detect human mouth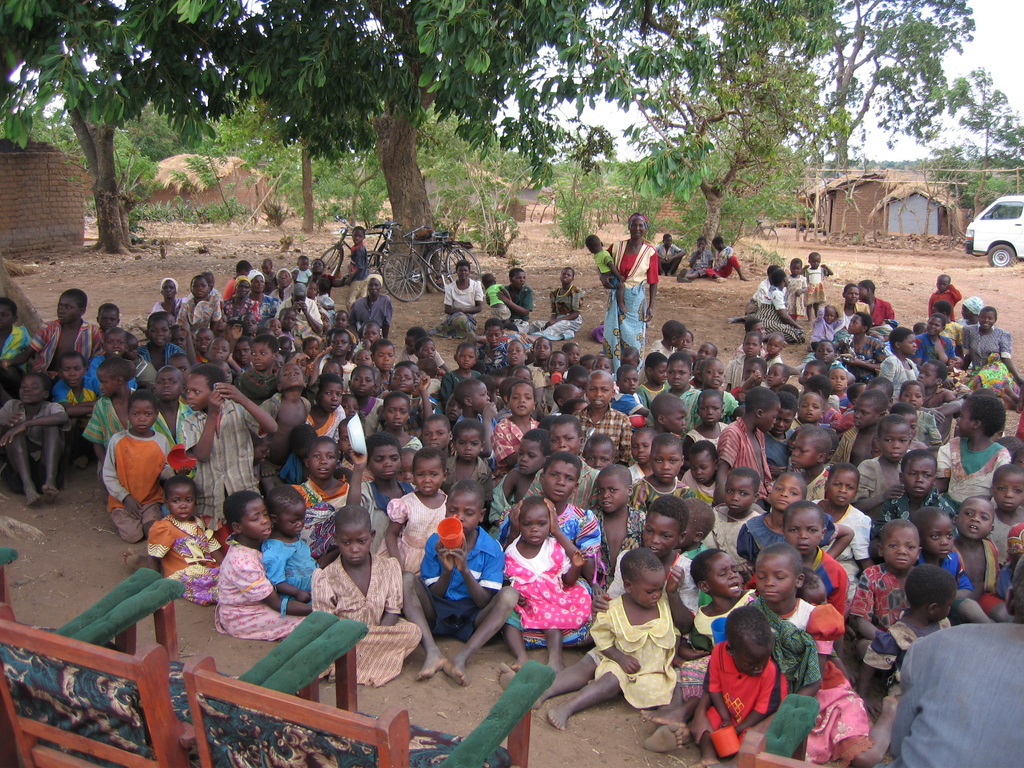
x1=316 y1=468 x2=330 y2=475
